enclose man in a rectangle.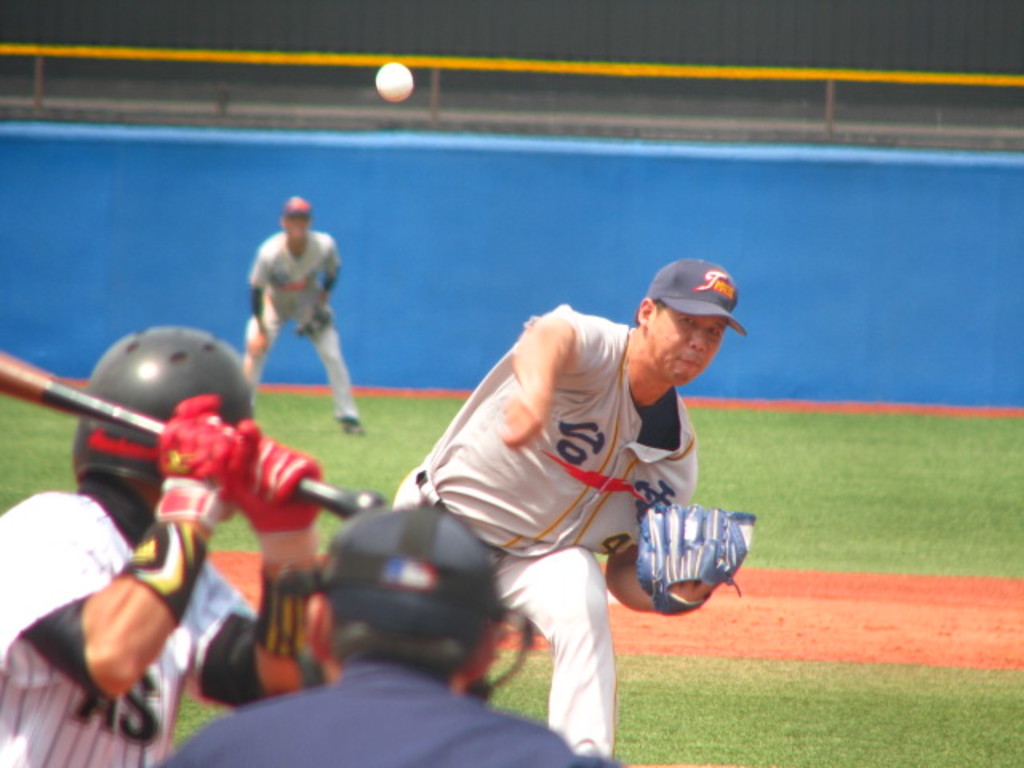
select_region(392, 256, 754, 760).
